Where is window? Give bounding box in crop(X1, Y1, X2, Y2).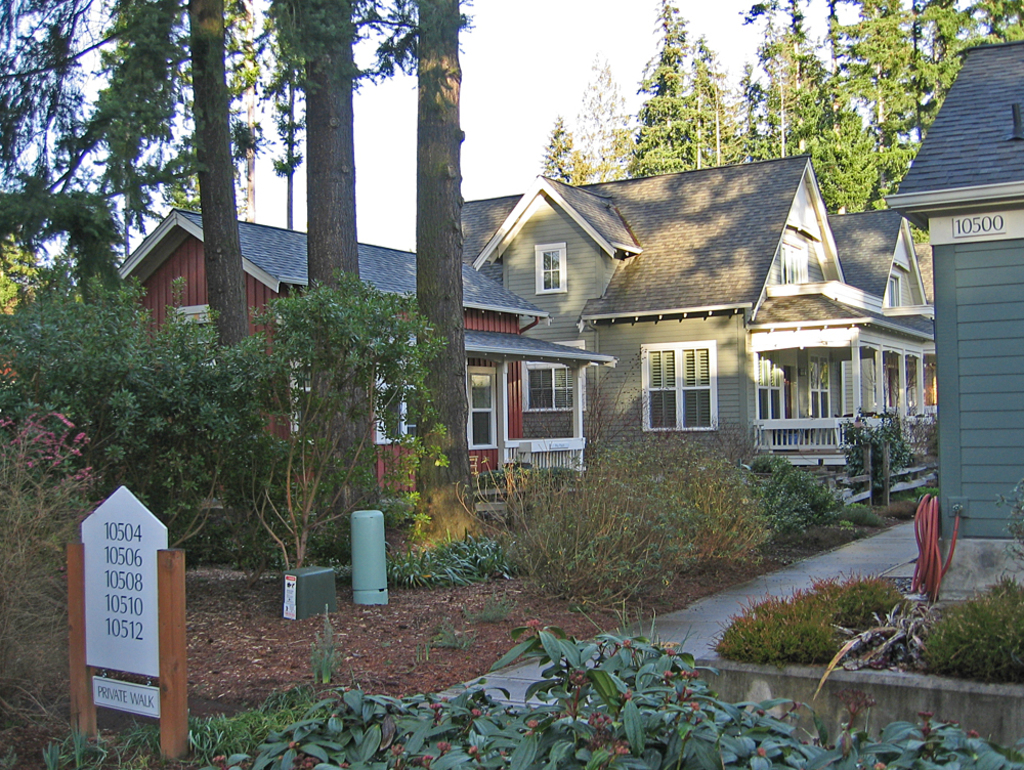
crop(536, 242, 575, 294).
